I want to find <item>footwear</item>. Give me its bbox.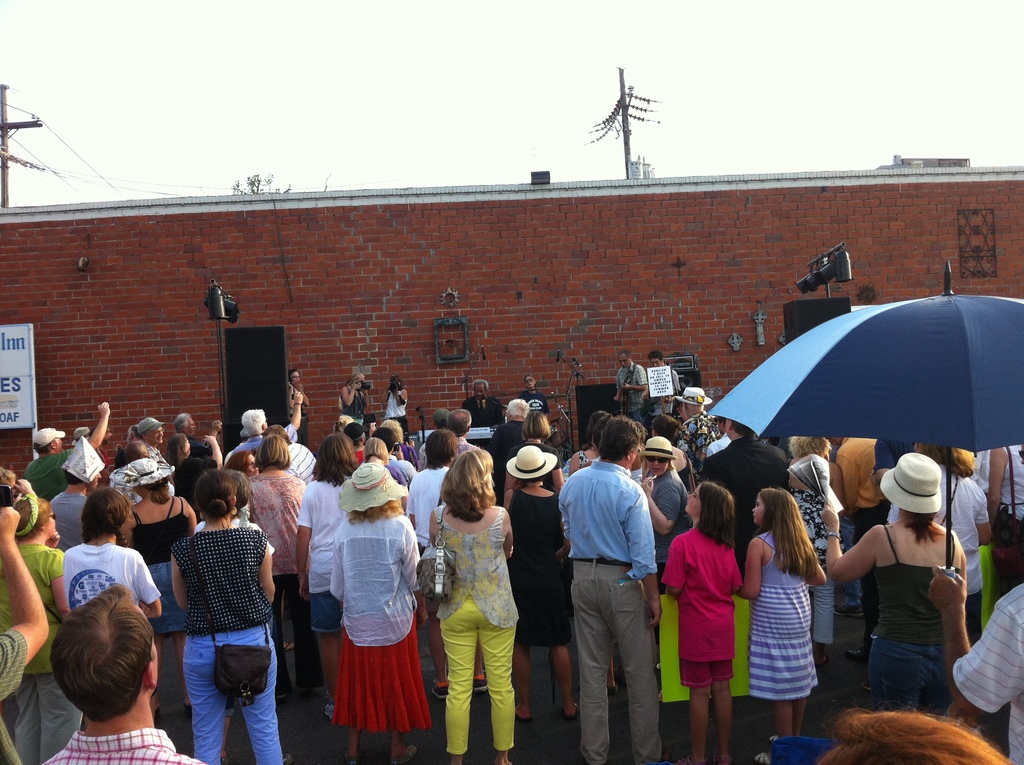
crop(342, 749, 358, 764).
